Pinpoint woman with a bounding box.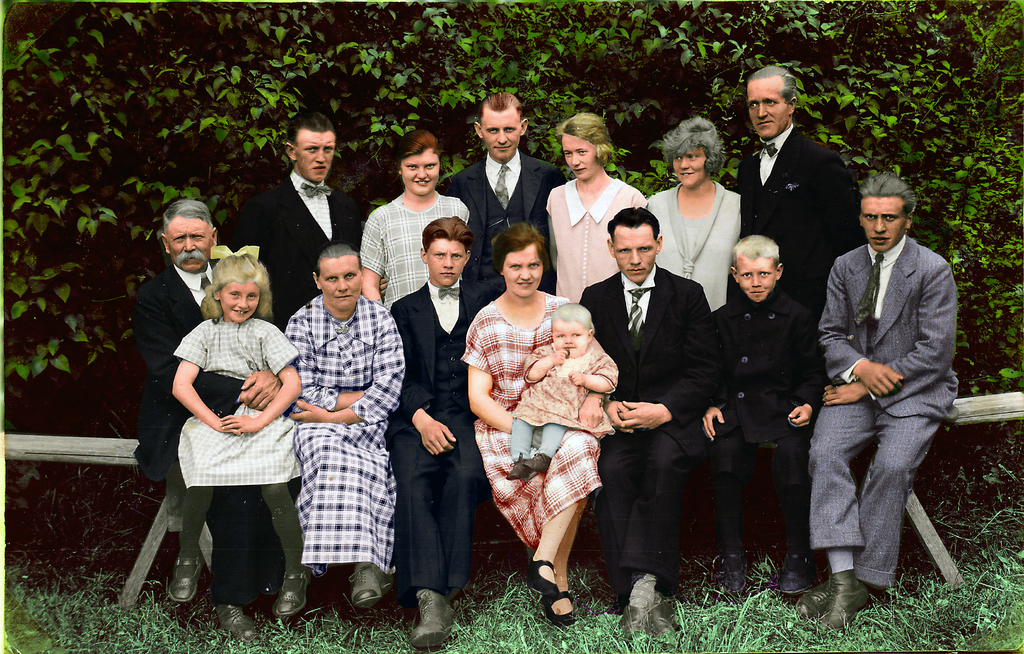
(643,118,742,311).
